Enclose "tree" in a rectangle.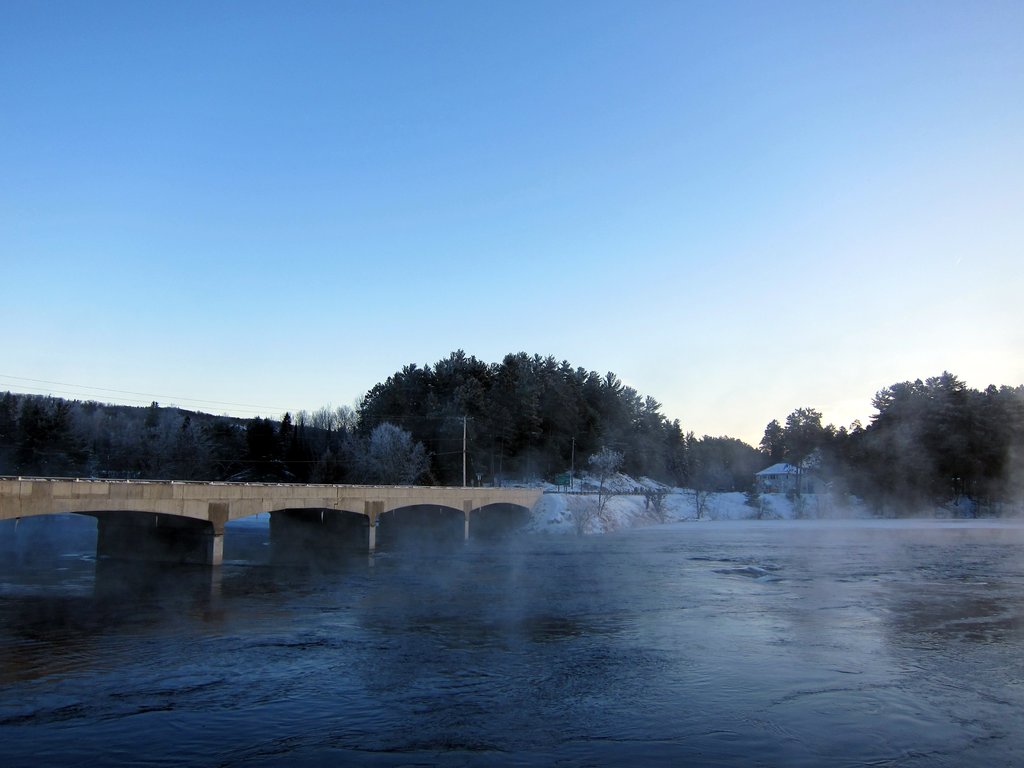
box=[647, 487, 678, 522].
